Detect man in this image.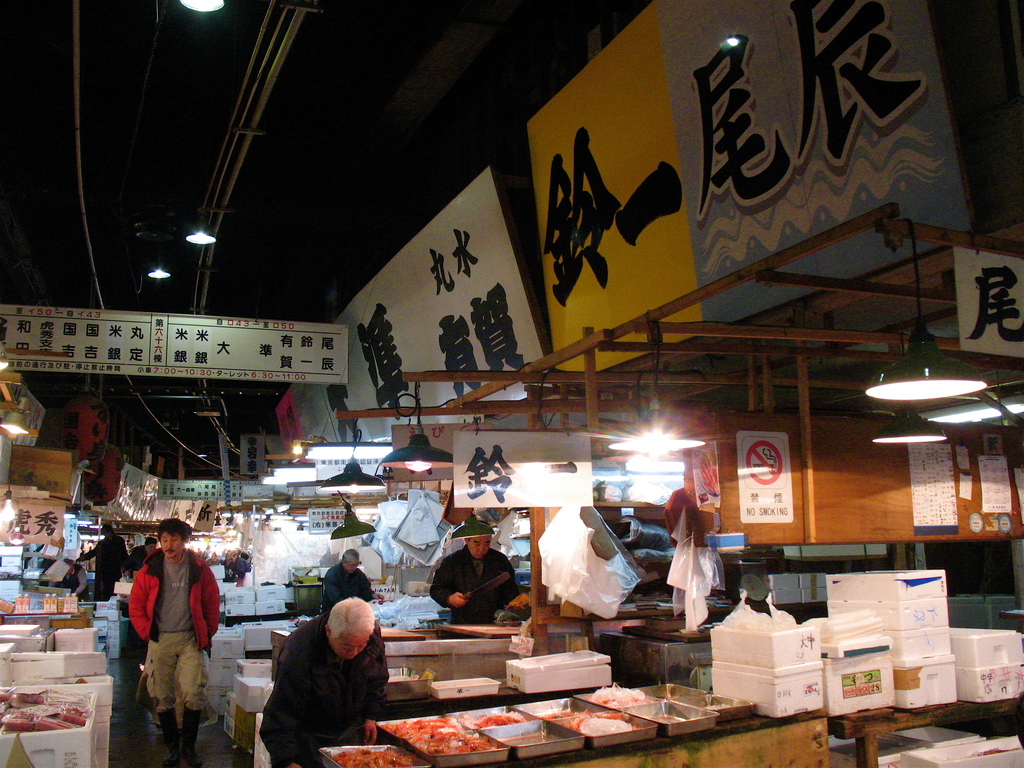
Detection: l=127, t=521, r=219, b=767.
